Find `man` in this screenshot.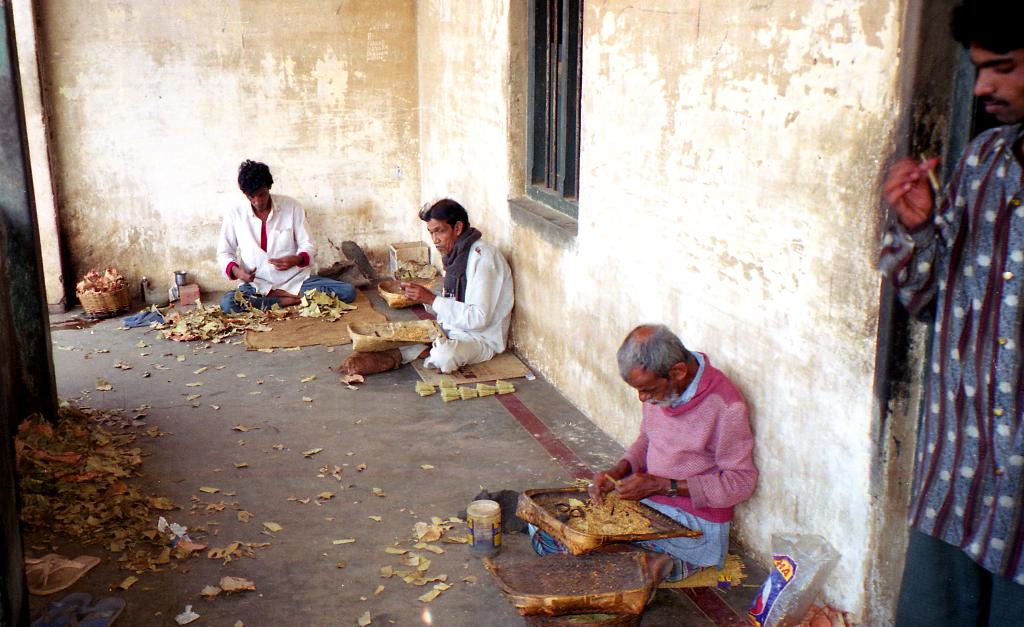
The bounding box for `man` is 529,318,762,570.
